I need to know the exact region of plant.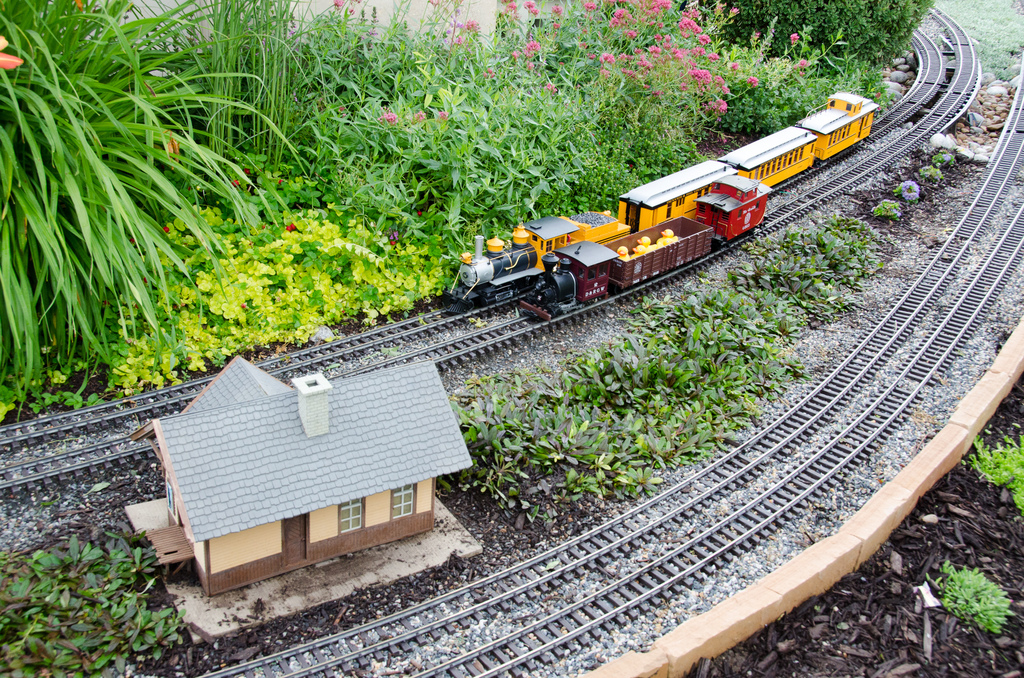
Region: box=[909, 158, 952, 190].
